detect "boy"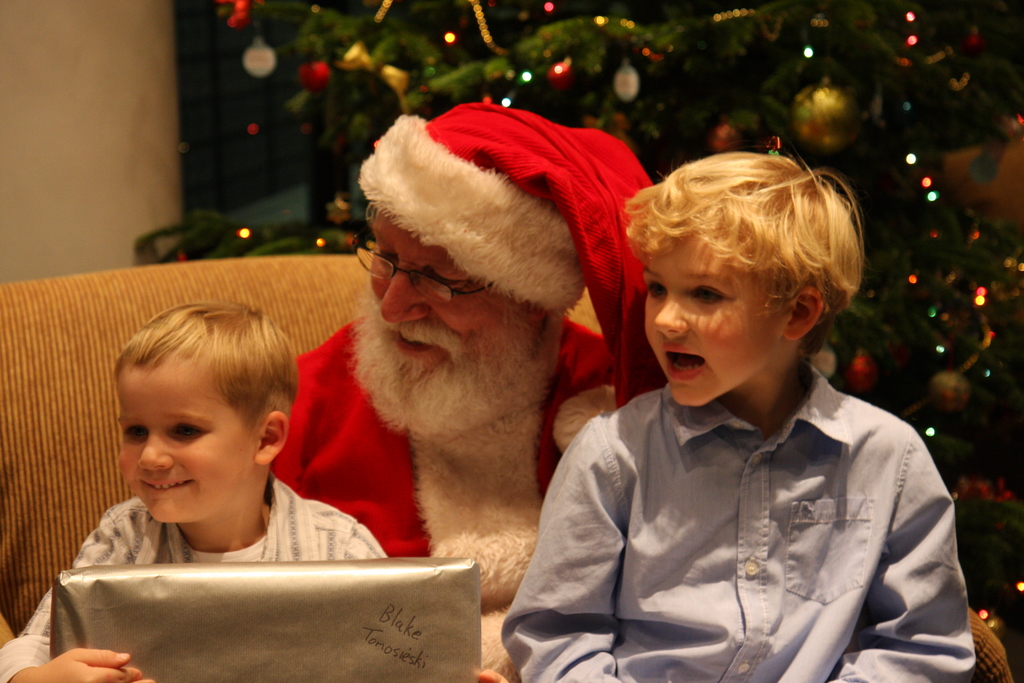
select_region(0, 297, 504, 682)
